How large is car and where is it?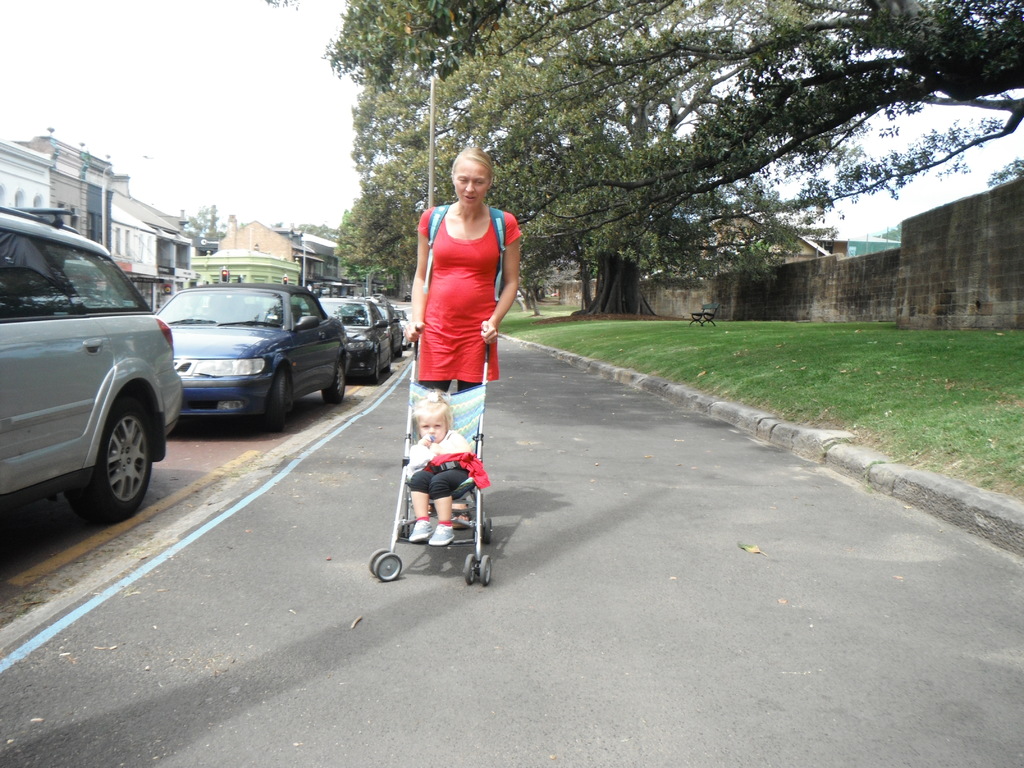
Bounding box: bbox=(373, 297, 401, 356).
